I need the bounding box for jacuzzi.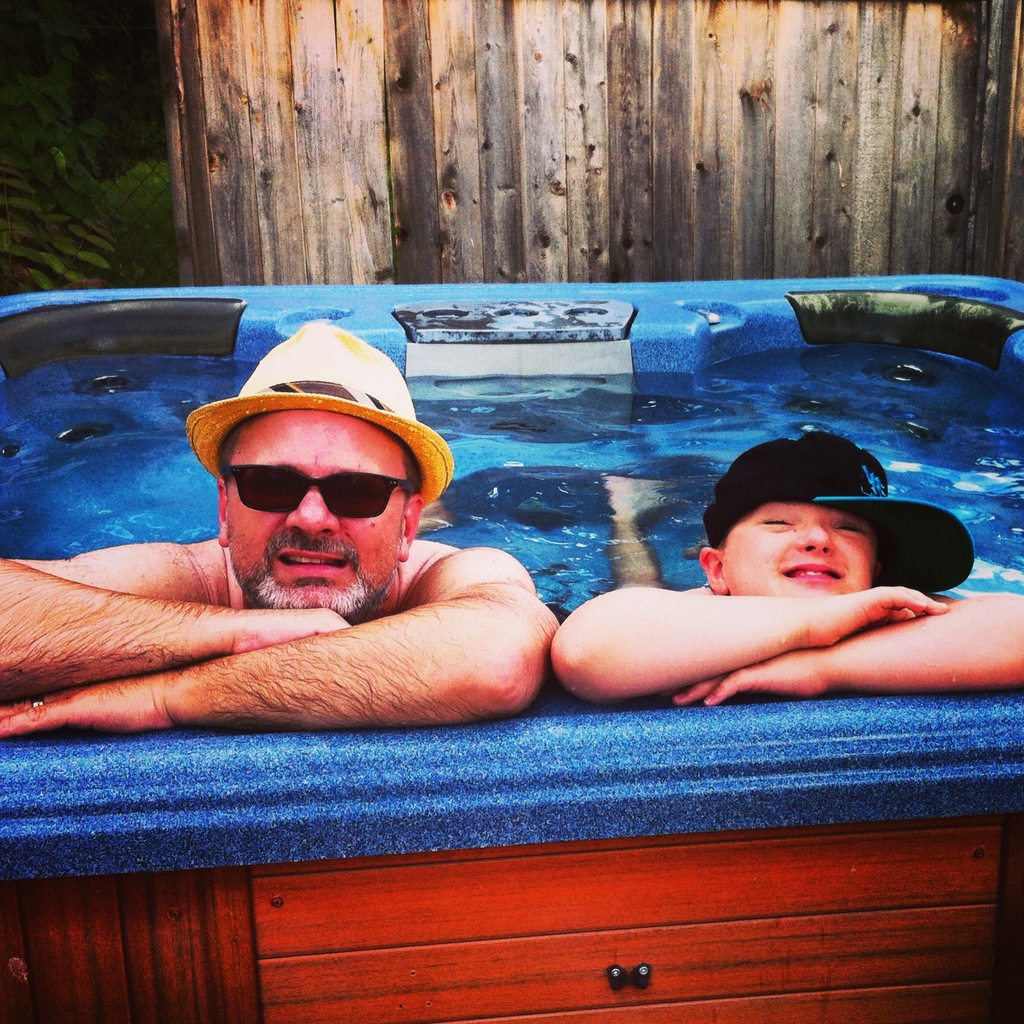
Here it is: box=[0, 223, 1014, 966].
